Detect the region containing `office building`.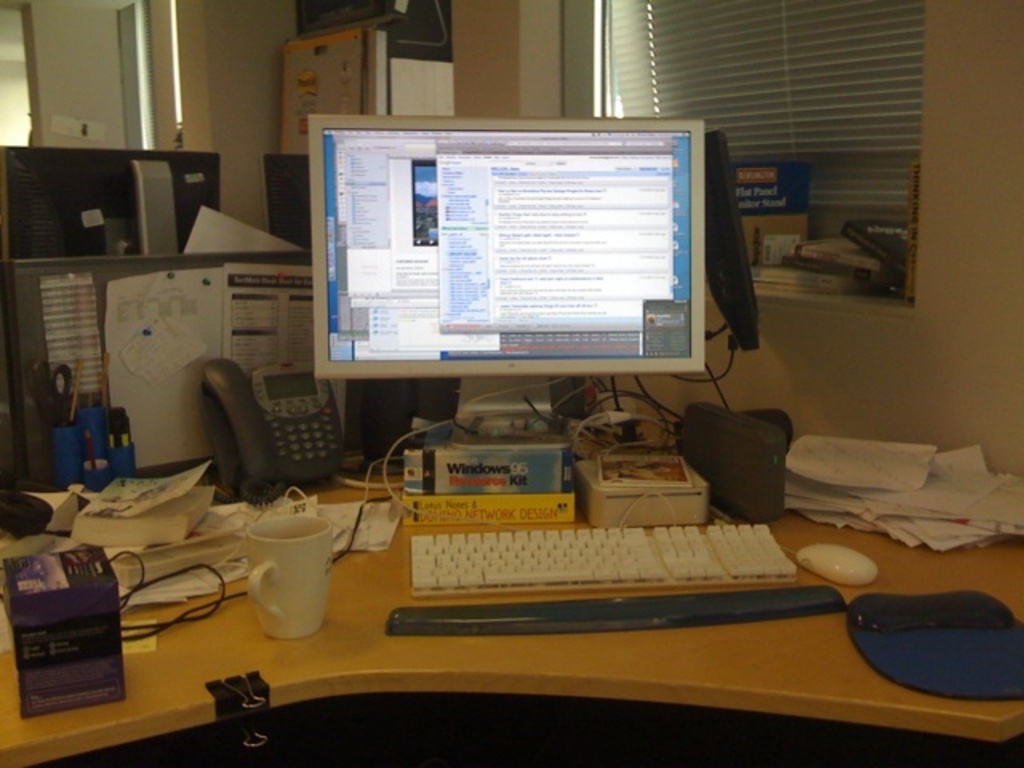
(x1=0, y1=0, x2=1022, y2=766).
